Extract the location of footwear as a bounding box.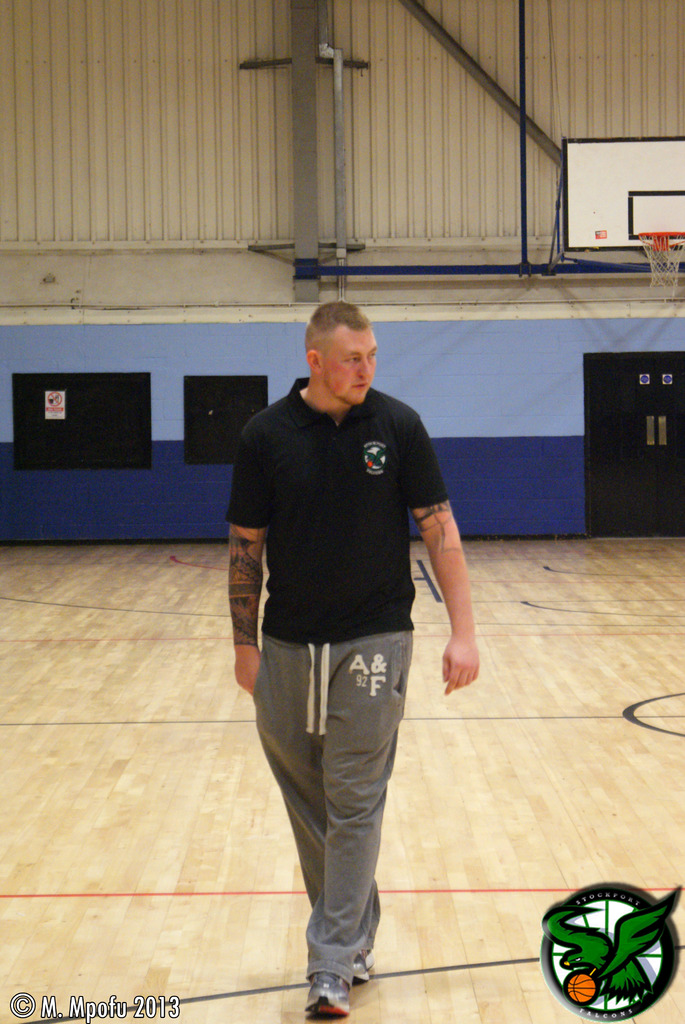
(301, 970, 351, 1014).
